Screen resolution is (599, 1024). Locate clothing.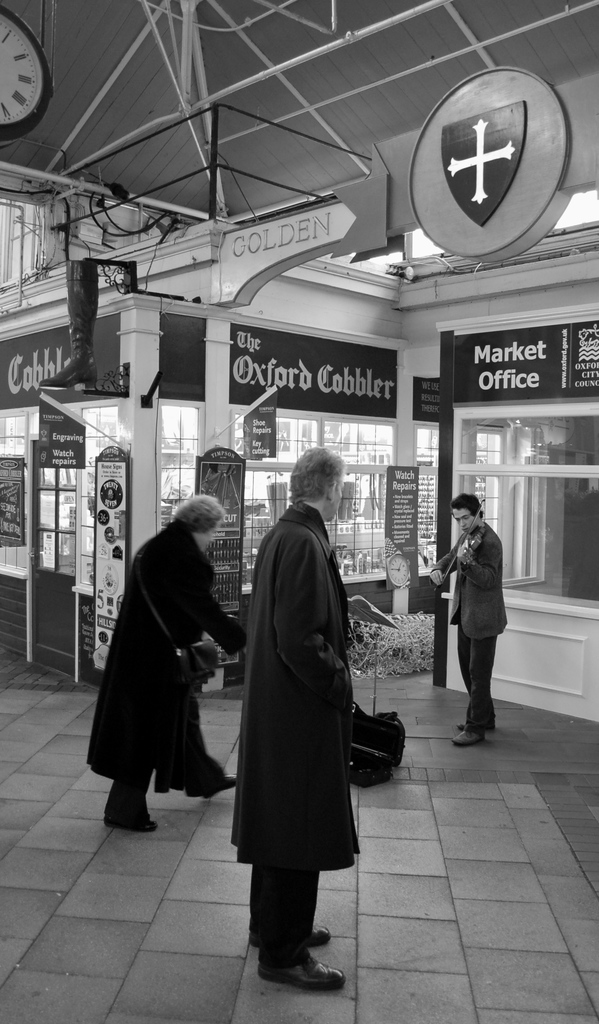
region(224, 503, 362, 972).
